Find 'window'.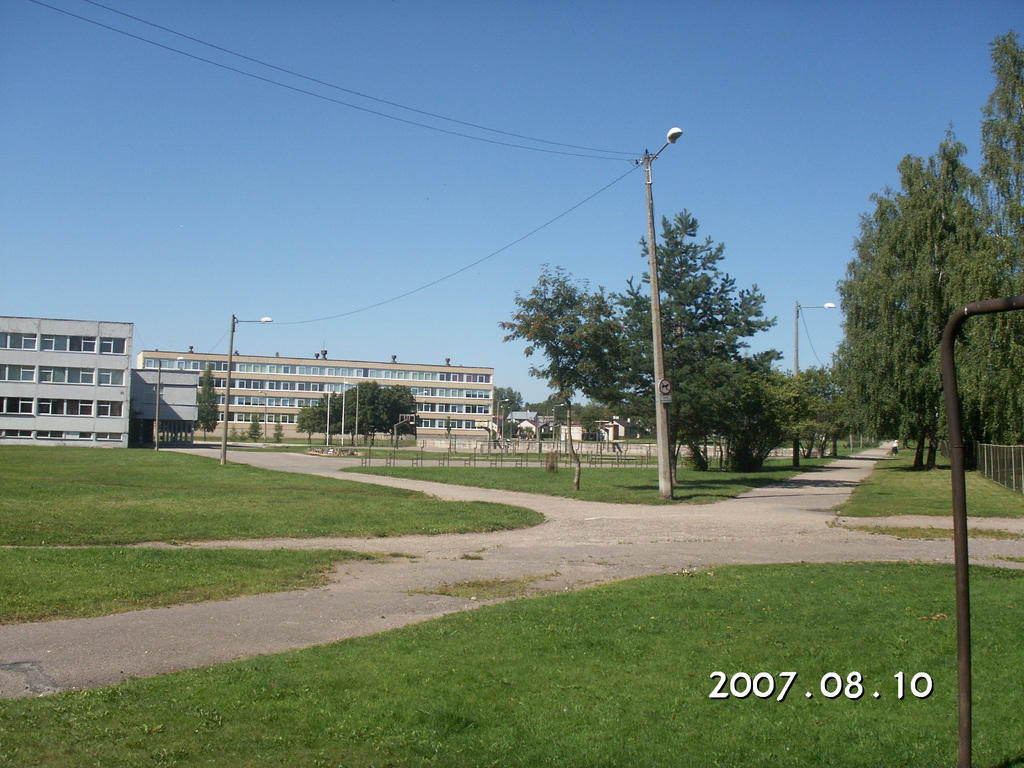
(left=95, top=399, right=111, bottom=416).
